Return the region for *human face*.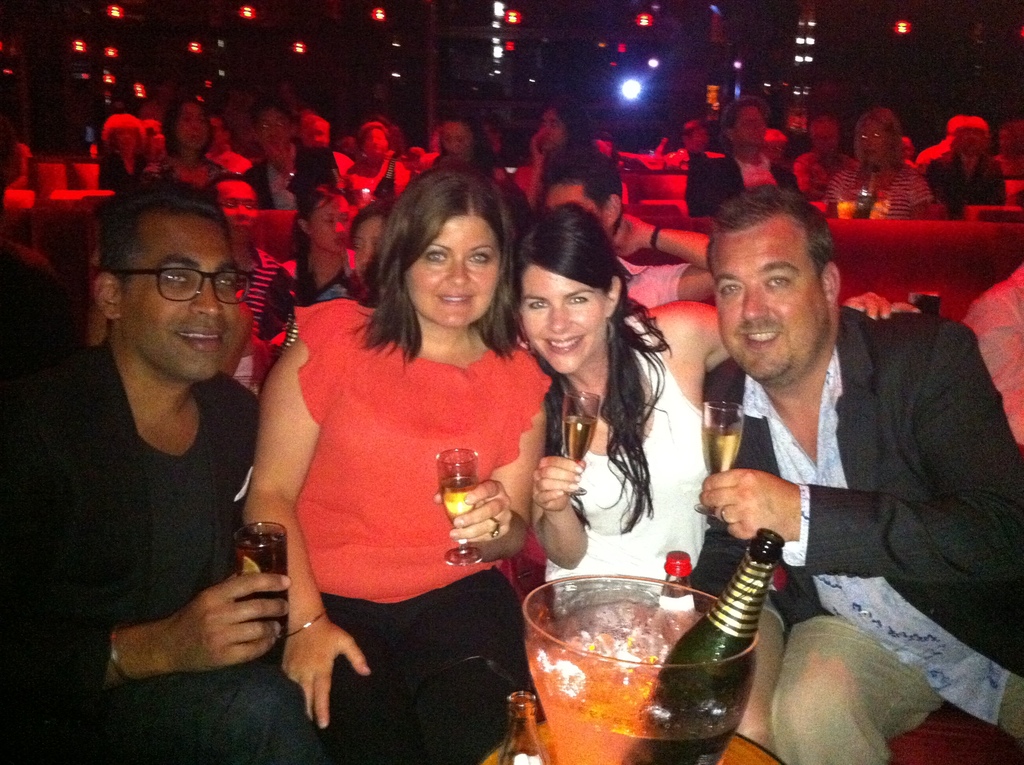
select_region(178, 102, 207, 153).
